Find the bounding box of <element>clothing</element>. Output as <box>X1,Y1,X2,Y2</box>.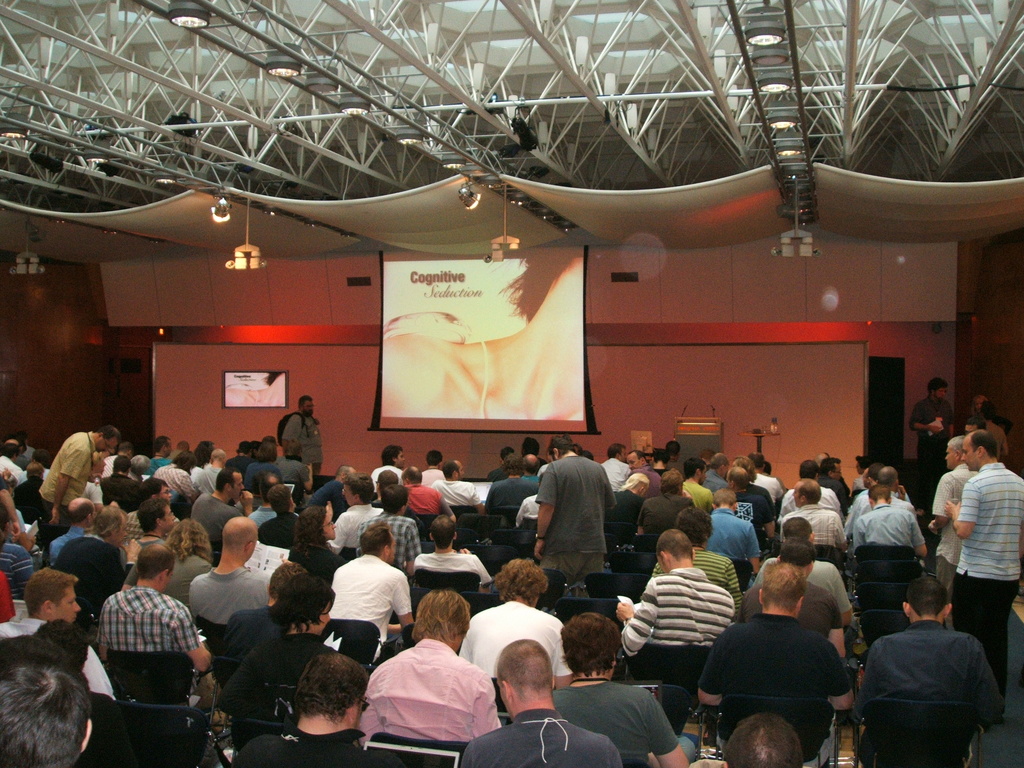
<box>97,470,137,509</box>.
